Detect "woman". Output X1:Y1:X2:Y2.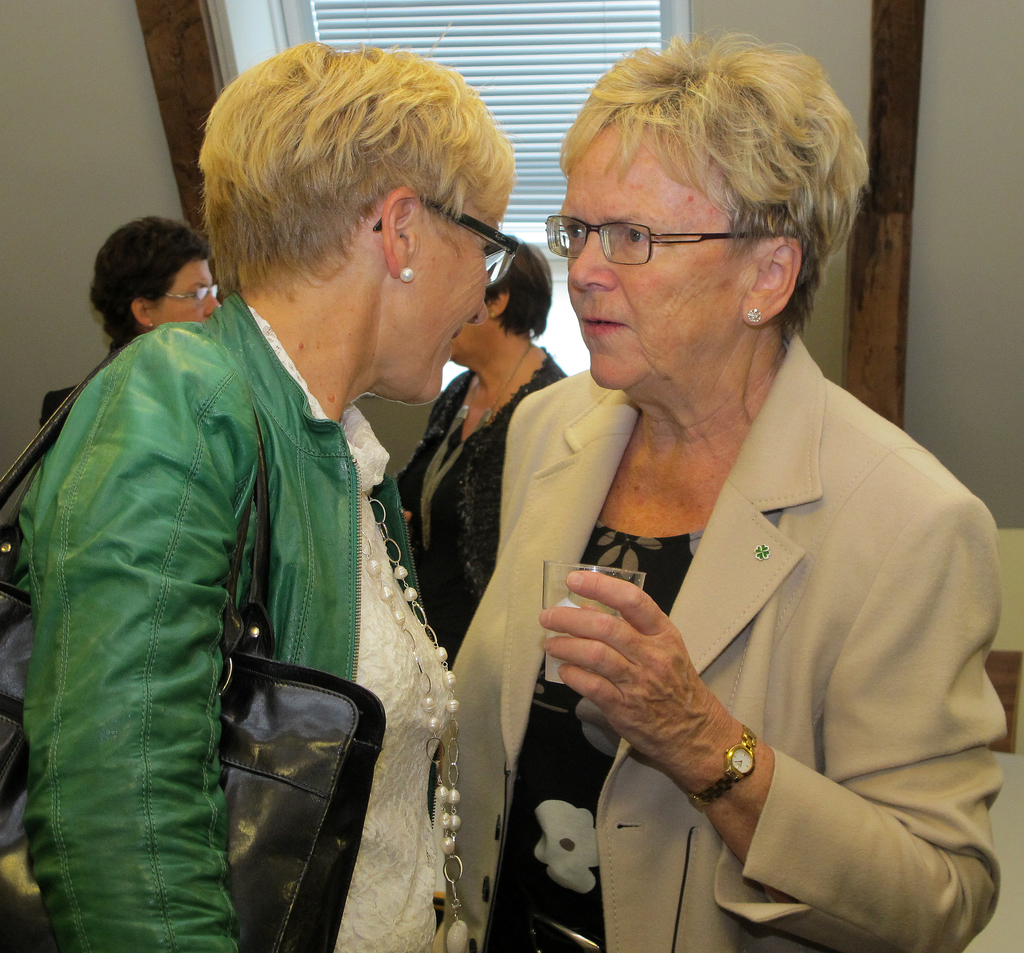
395:228:571:660.
